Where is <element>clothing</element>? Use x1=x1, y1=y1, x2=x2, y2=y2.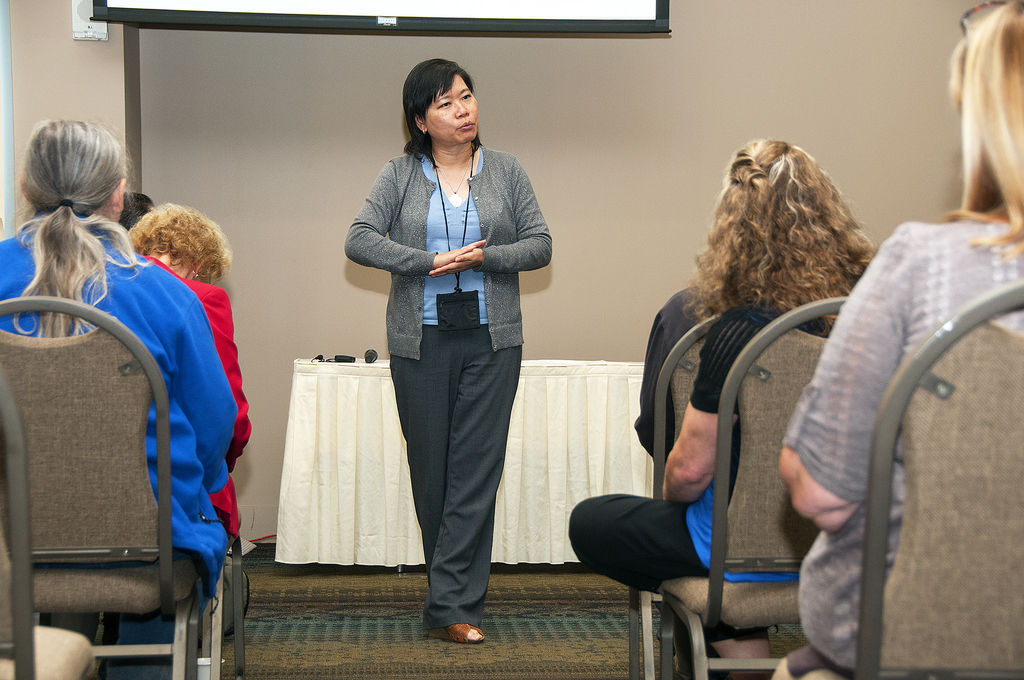
x1=549, y1=242, x2=838, y2=601.
